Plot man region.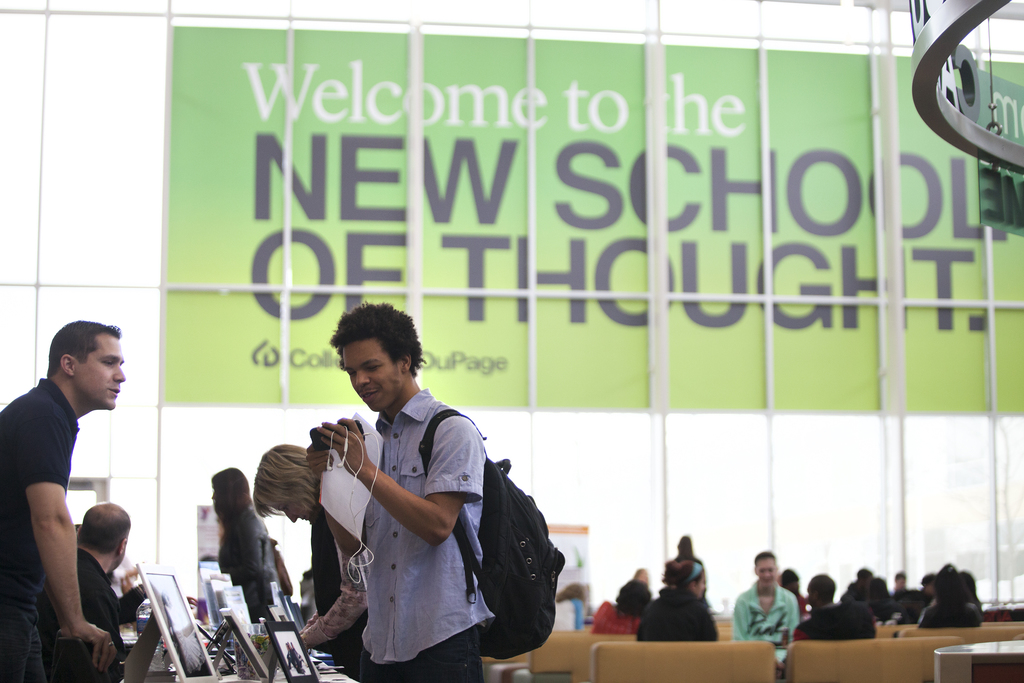
Plotted at region(892, 571, 913, 593).
